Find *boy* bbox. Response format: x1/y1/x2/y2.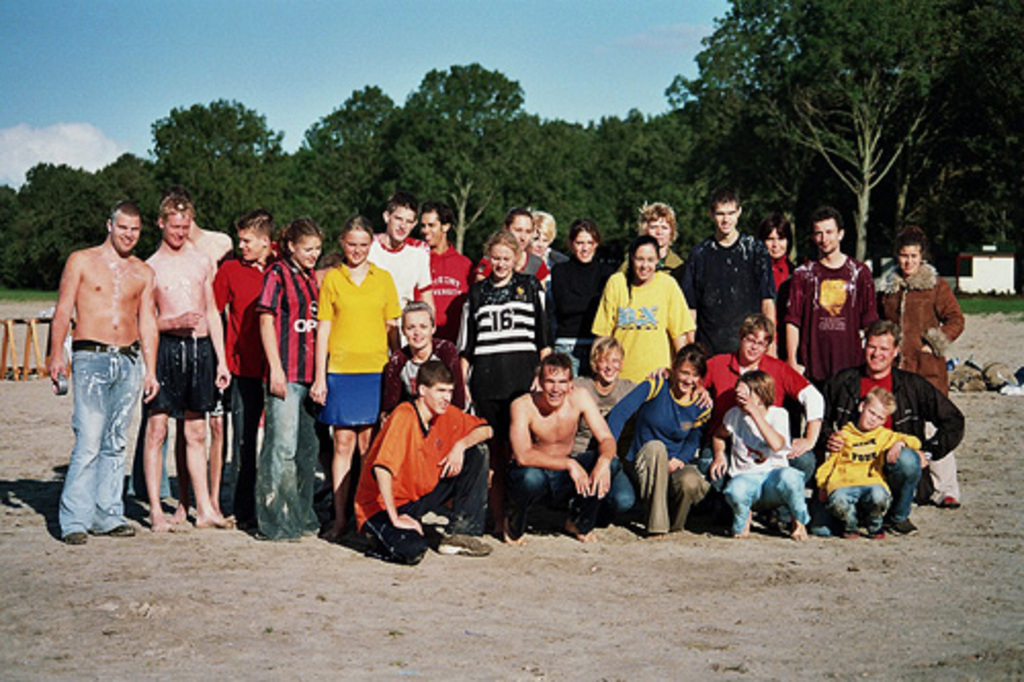
252/225/319/553.
